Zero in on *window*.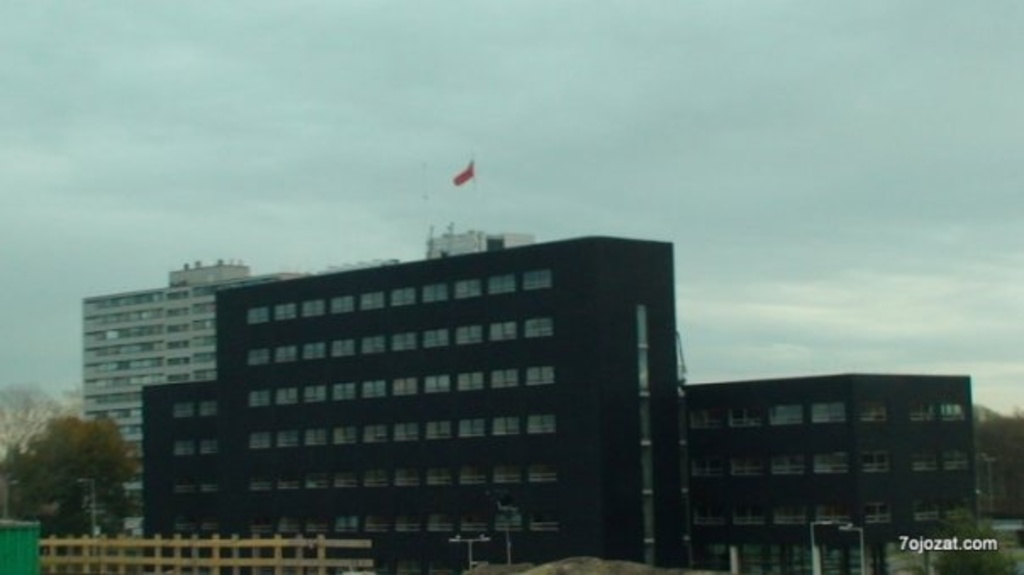
Zeroed in: crop(860, 397, 892, 419).
